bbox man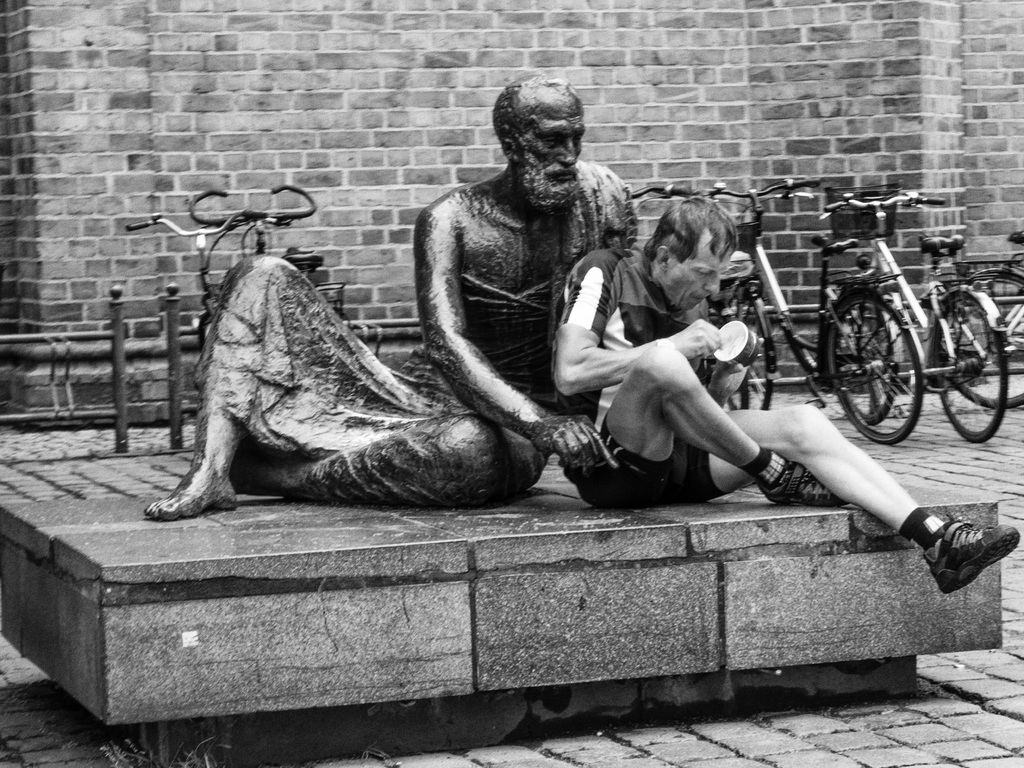
(141,69,638,522)
